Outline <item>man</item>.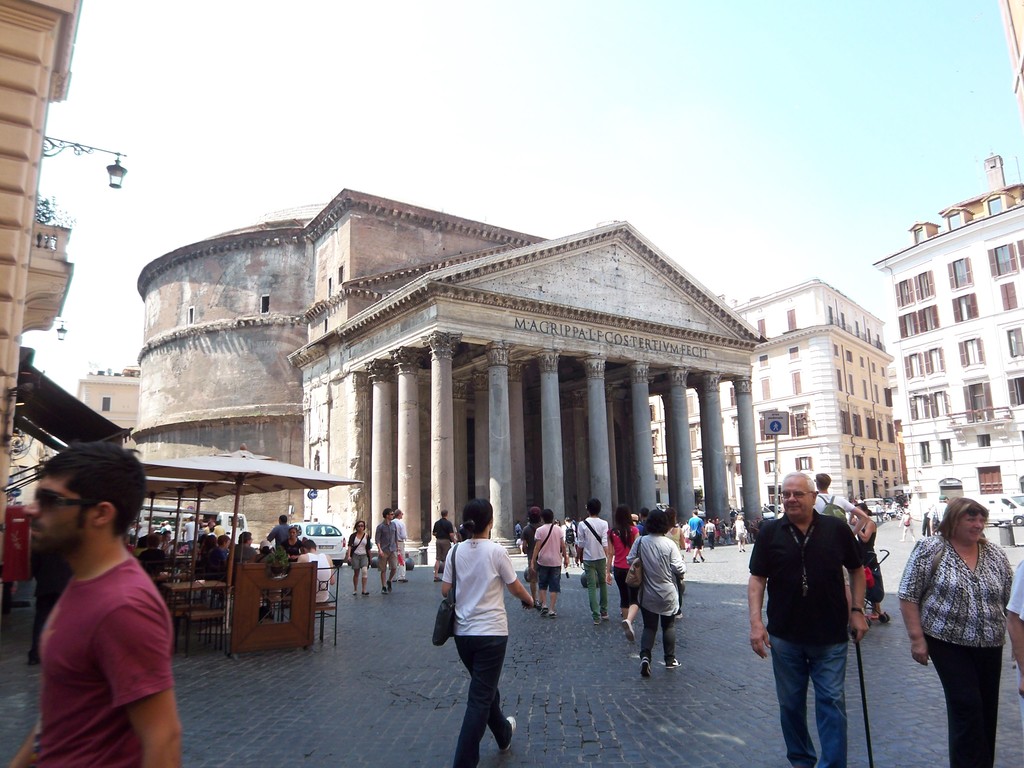
Outline: crop(929, 493, 951, 536).
